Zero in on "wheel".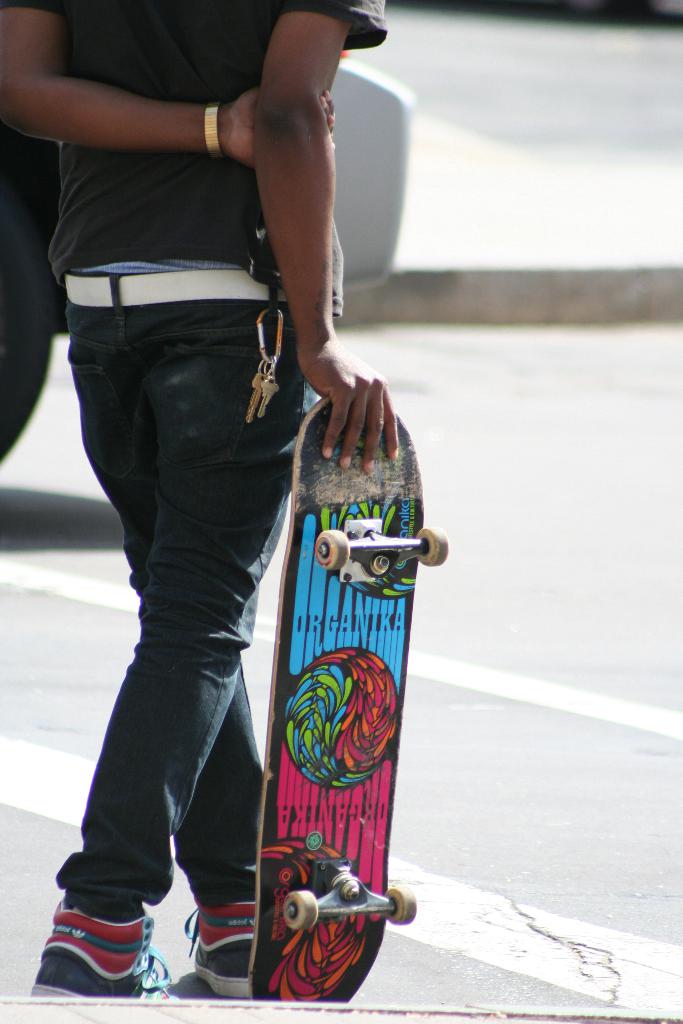
Zeroed in: 385 886 416 925.
